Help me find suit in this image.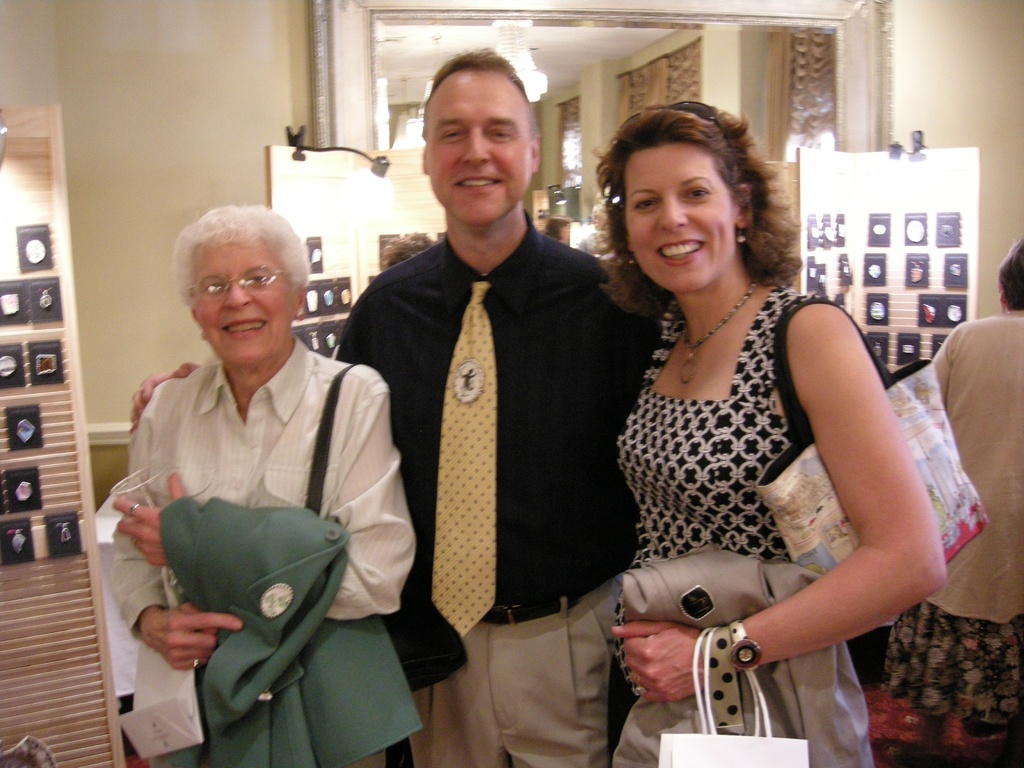
Found it: box=[157, 494, 423, 767].
